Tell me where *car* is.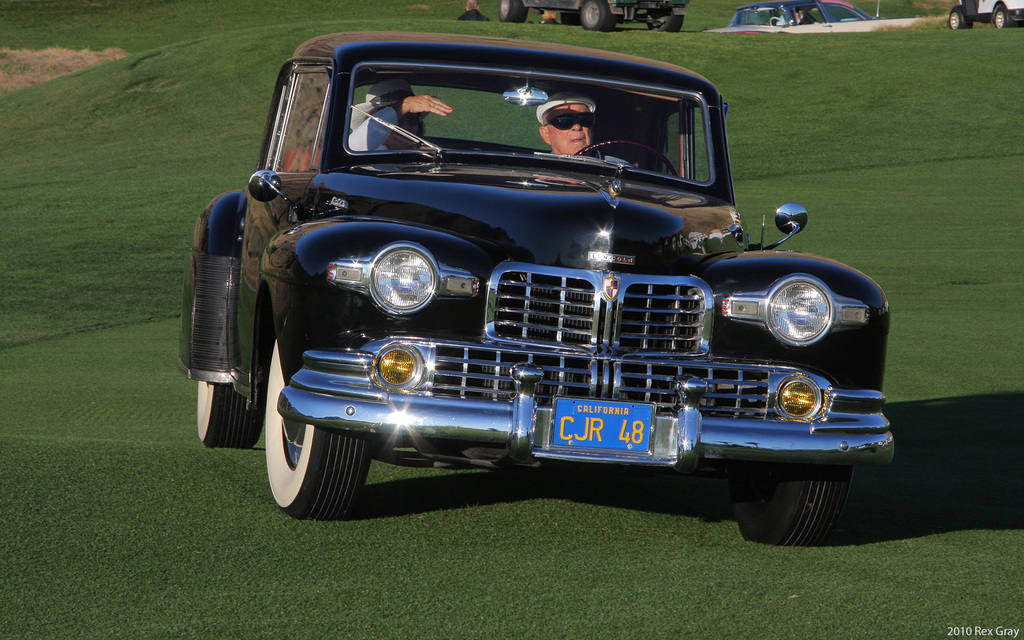
*car* is at (702,0,920,33).
